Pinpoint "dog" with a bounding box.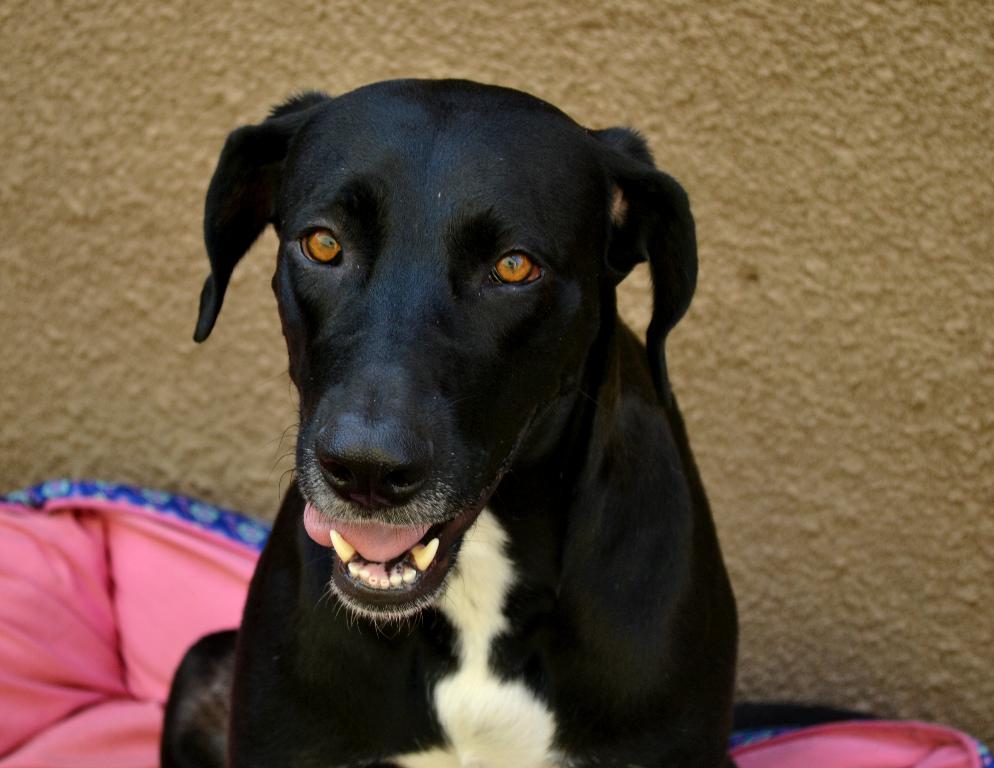
bbox(155, 77, 742, 767).
